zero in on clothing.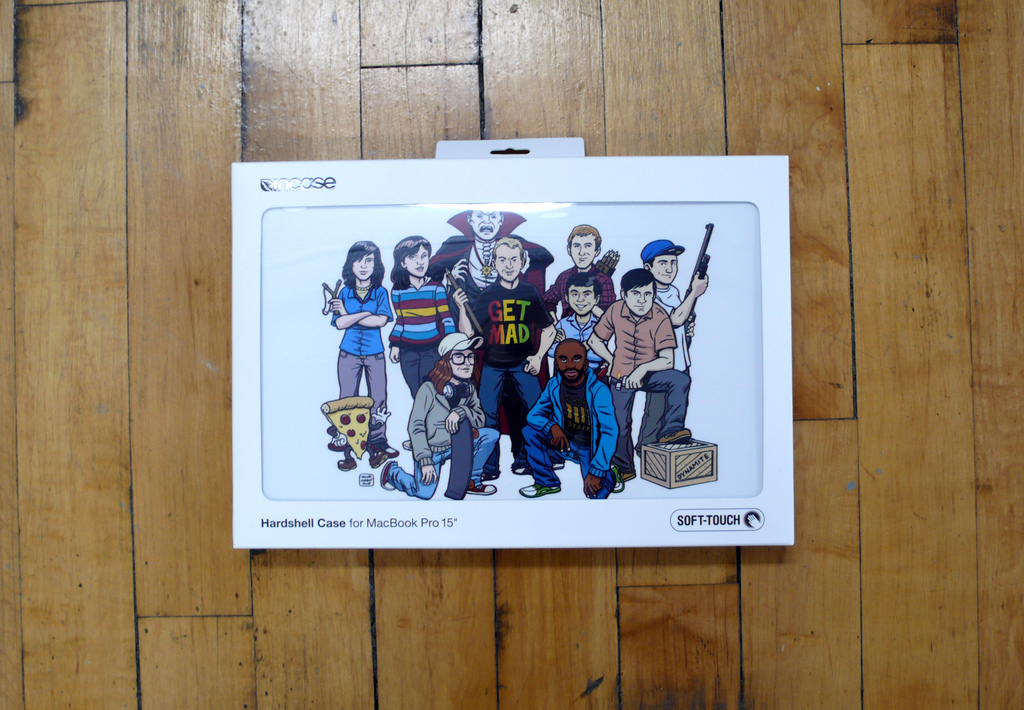
Zeroed in: [left=636, top=278, right=698, bottom=452].
